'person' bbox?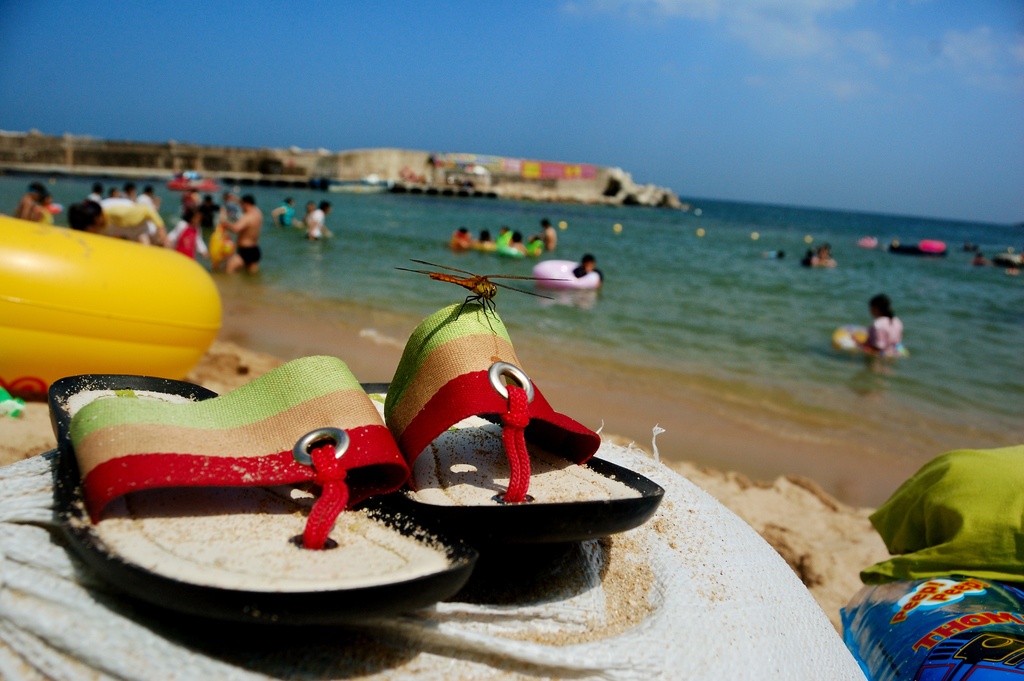
BBox(186, 196, 221, 241)
